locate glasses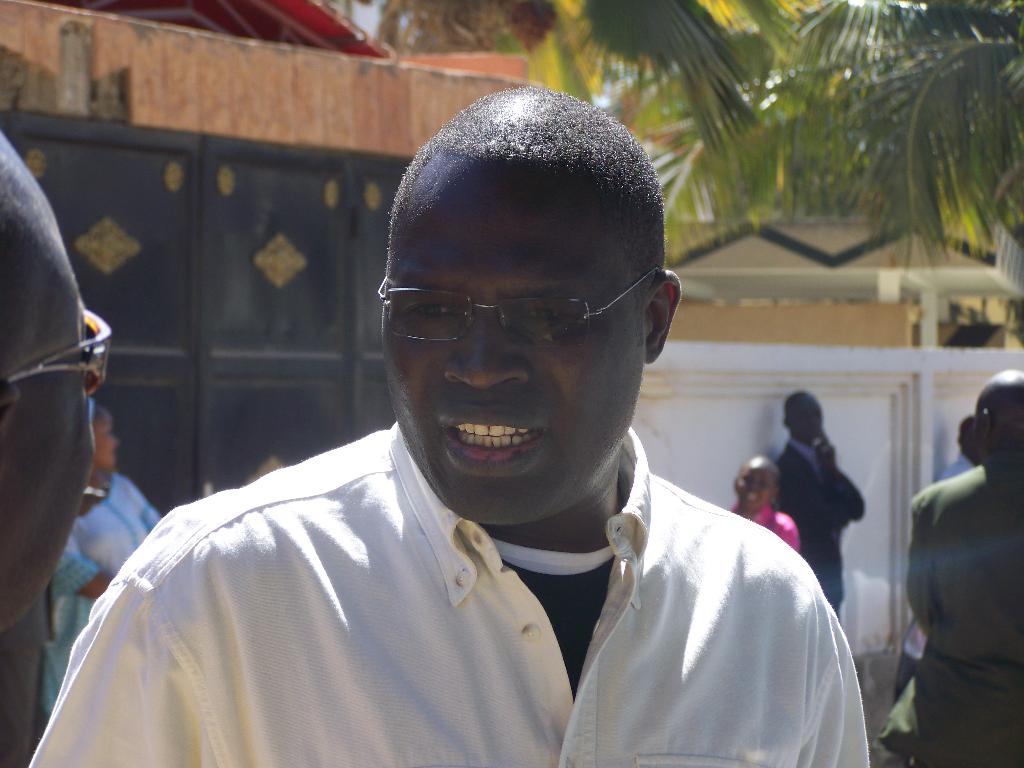
374 262 662 350
